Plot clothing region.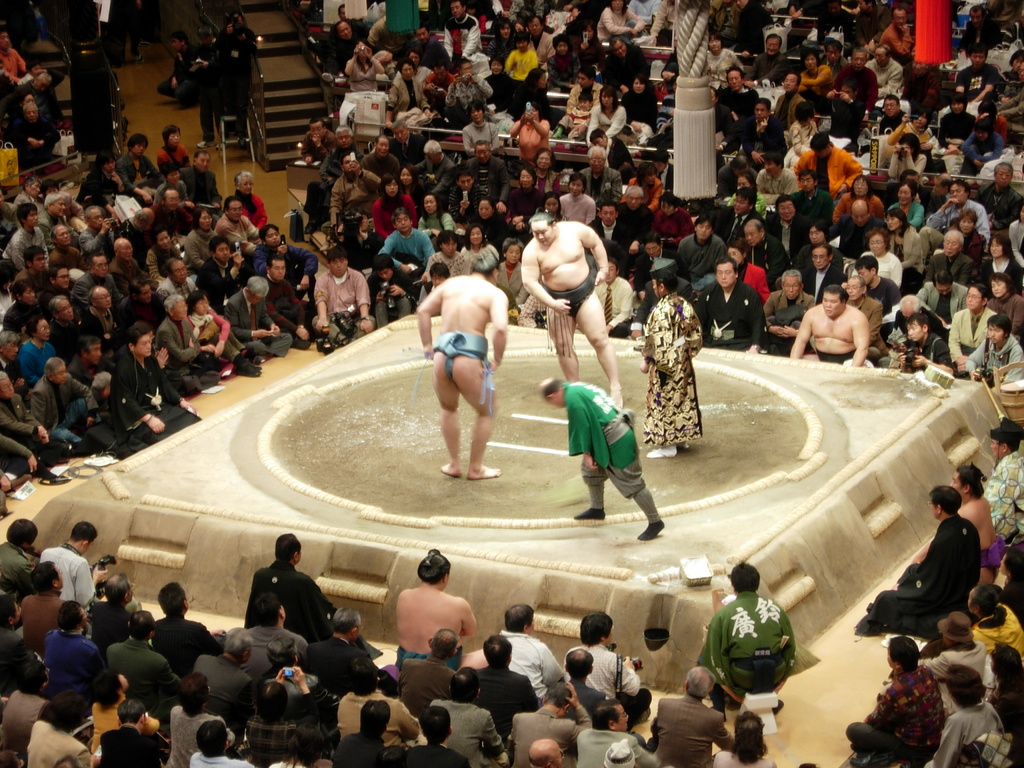
Plotted at detection(172, 703, 227, 767).
